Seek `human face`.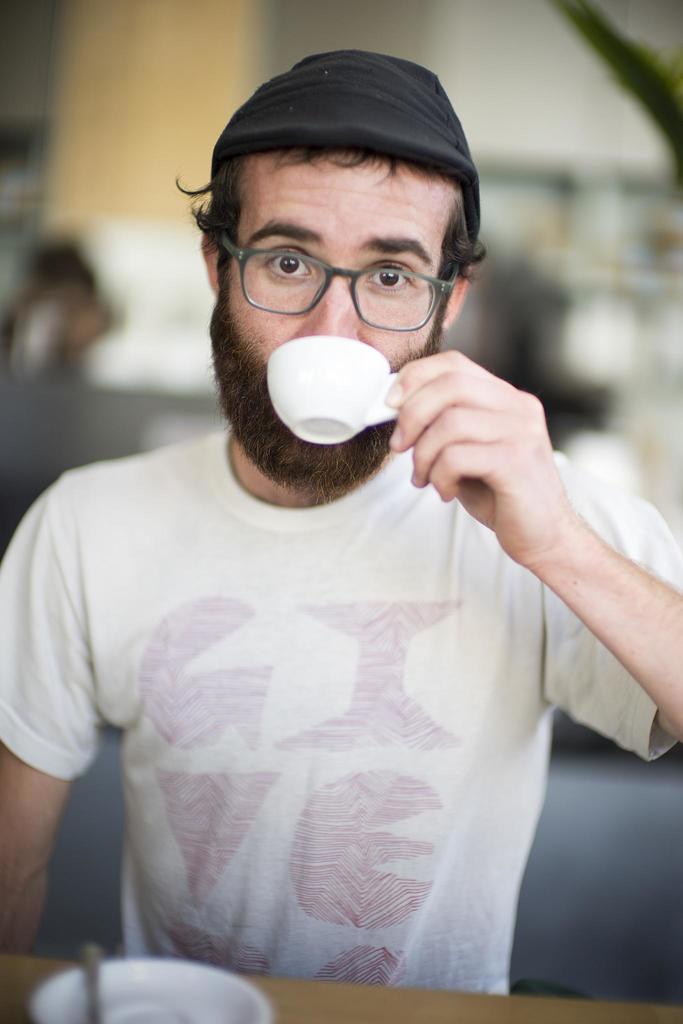
bbox=(215, 156, 458, 492).
